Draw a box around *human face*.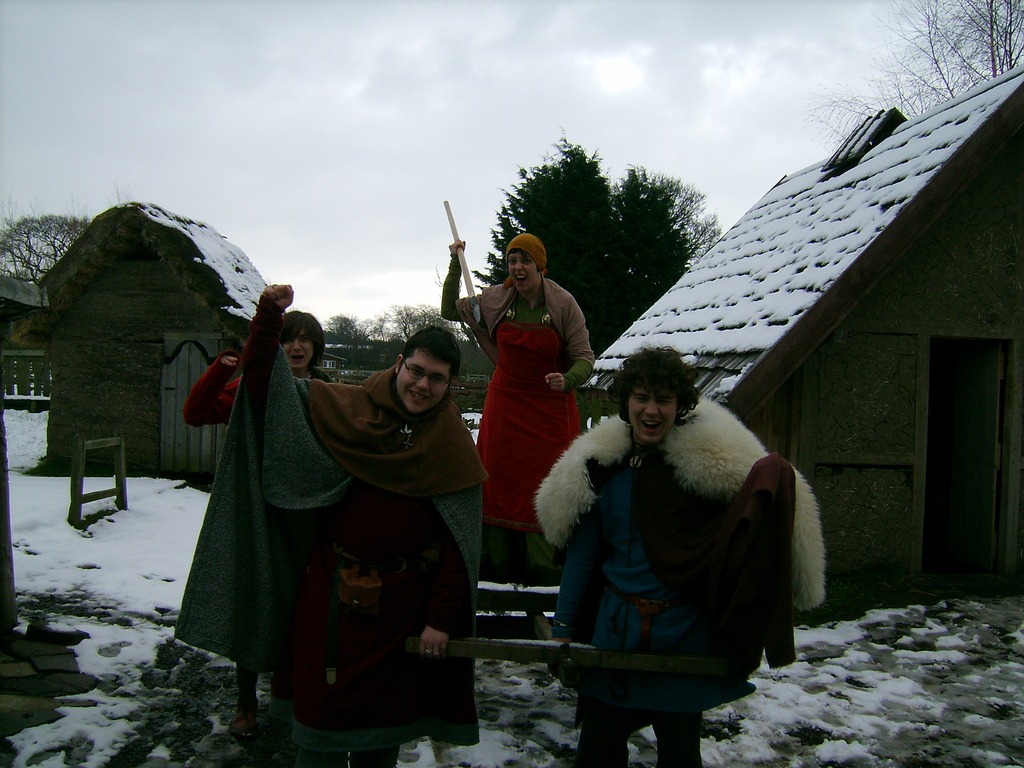
x1=509, y1=248, x2=538, y2=289.
